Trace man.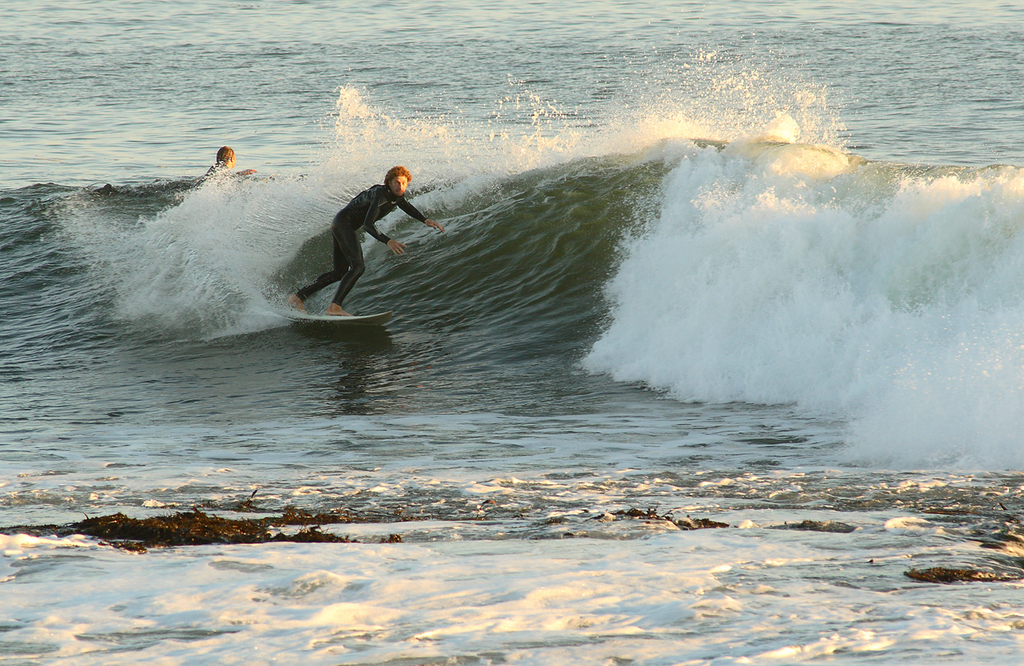
Traced to <box>301,149,415,321</box>.
